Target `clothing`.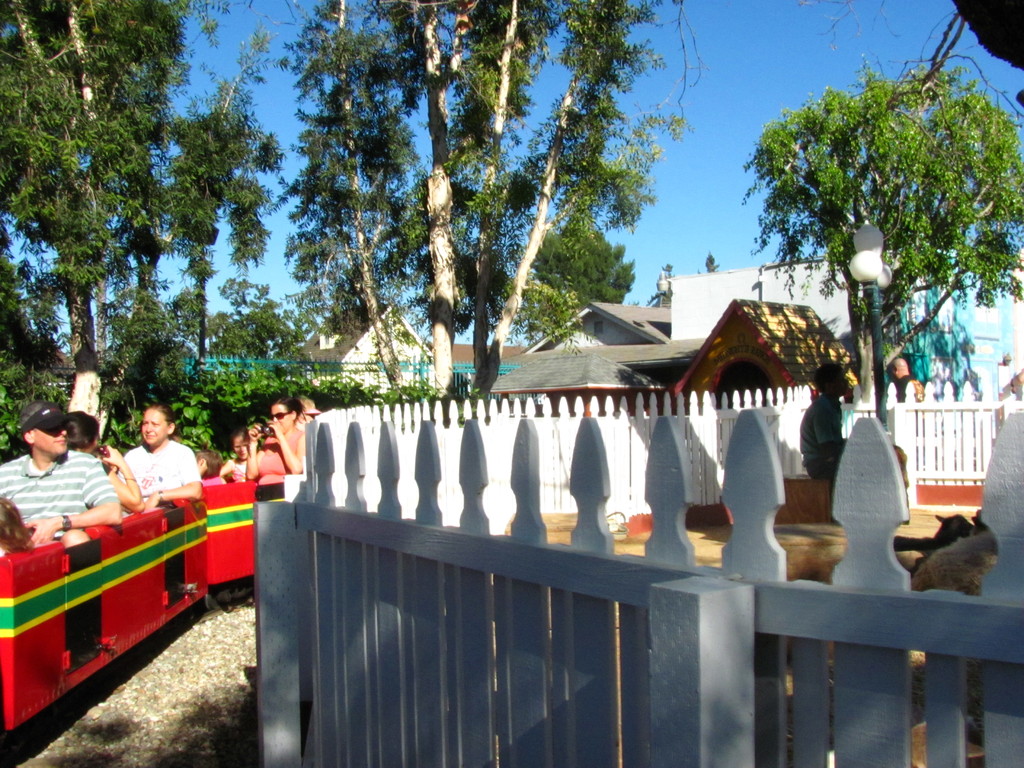
Target region: <bbox>256, 426, 305, 484</bbox>.
